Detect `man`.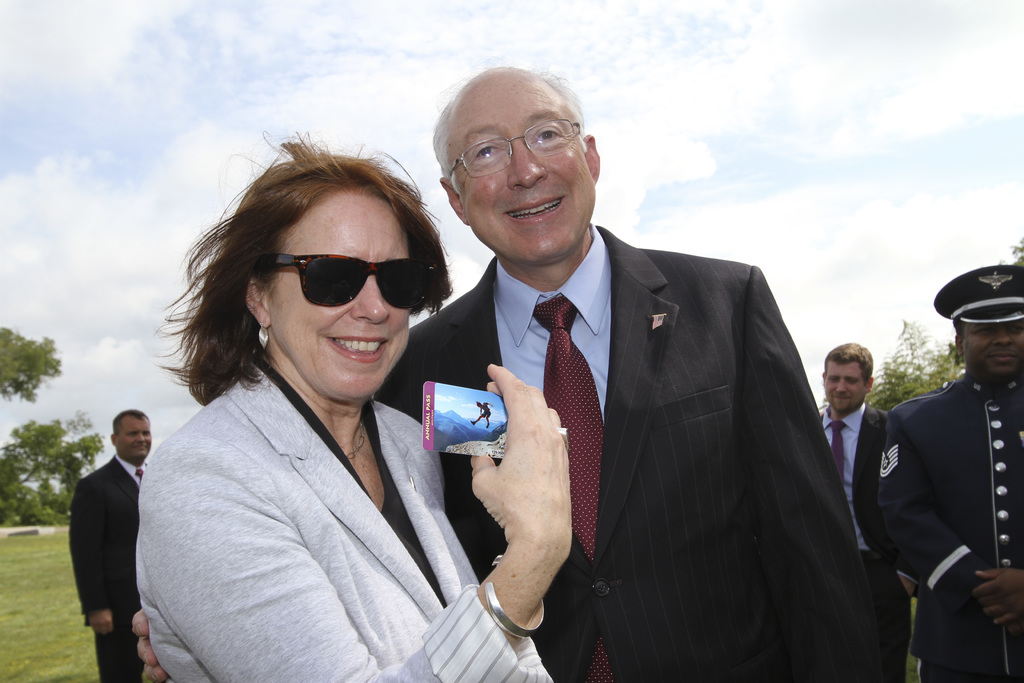
Detected at bbox=[819, 341, 910, 682].
